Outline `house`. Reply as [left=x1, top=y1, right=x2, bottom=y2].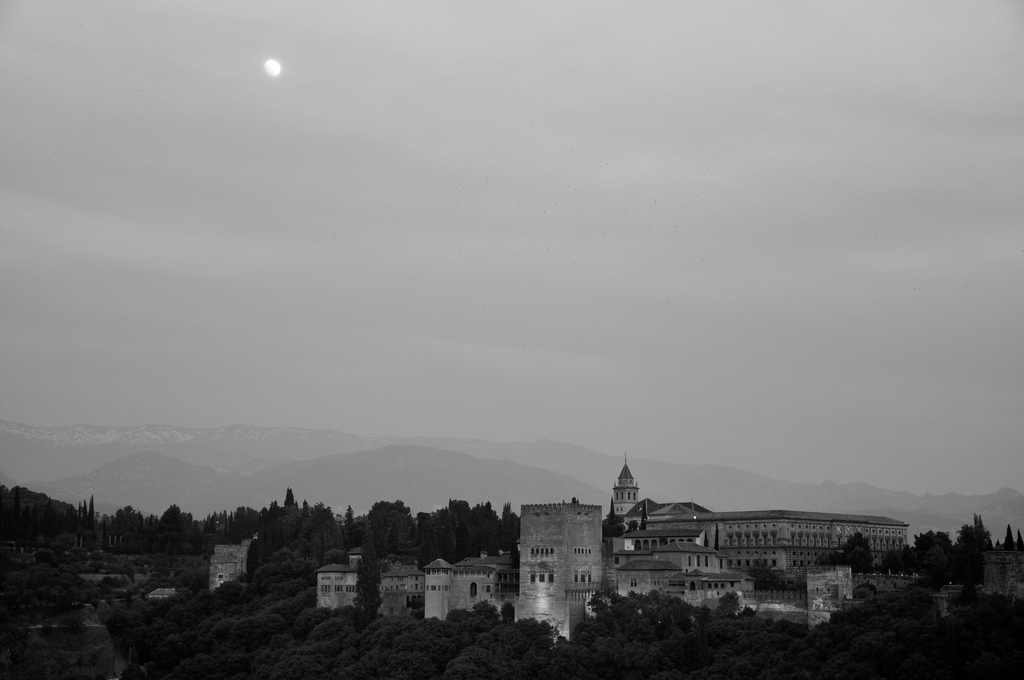
[left=308, top=553, right=522, bottom=624].
